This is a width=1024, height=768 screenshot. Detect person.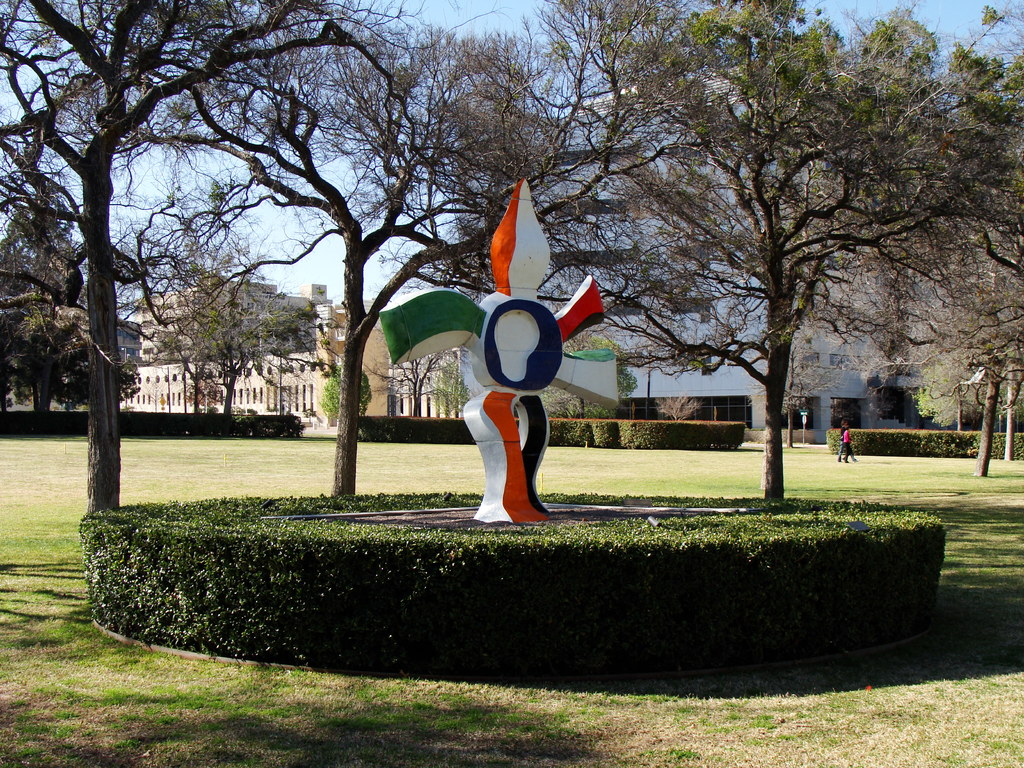
<box>838,418,858,461</box>.
